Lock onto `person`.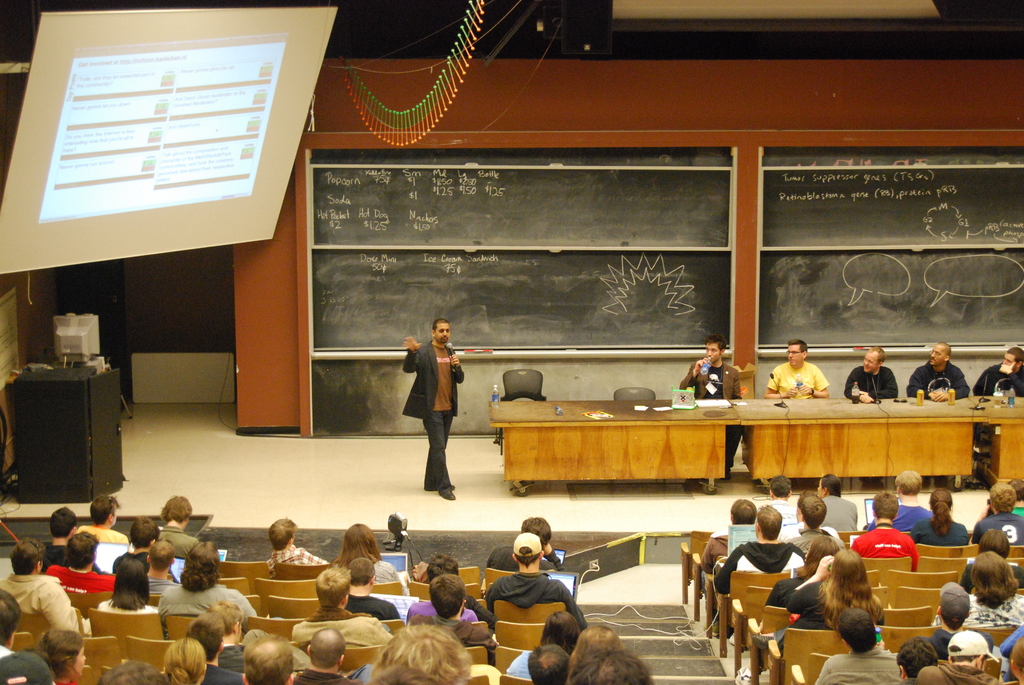
Locked: locate(890, 642, 936, 684).
